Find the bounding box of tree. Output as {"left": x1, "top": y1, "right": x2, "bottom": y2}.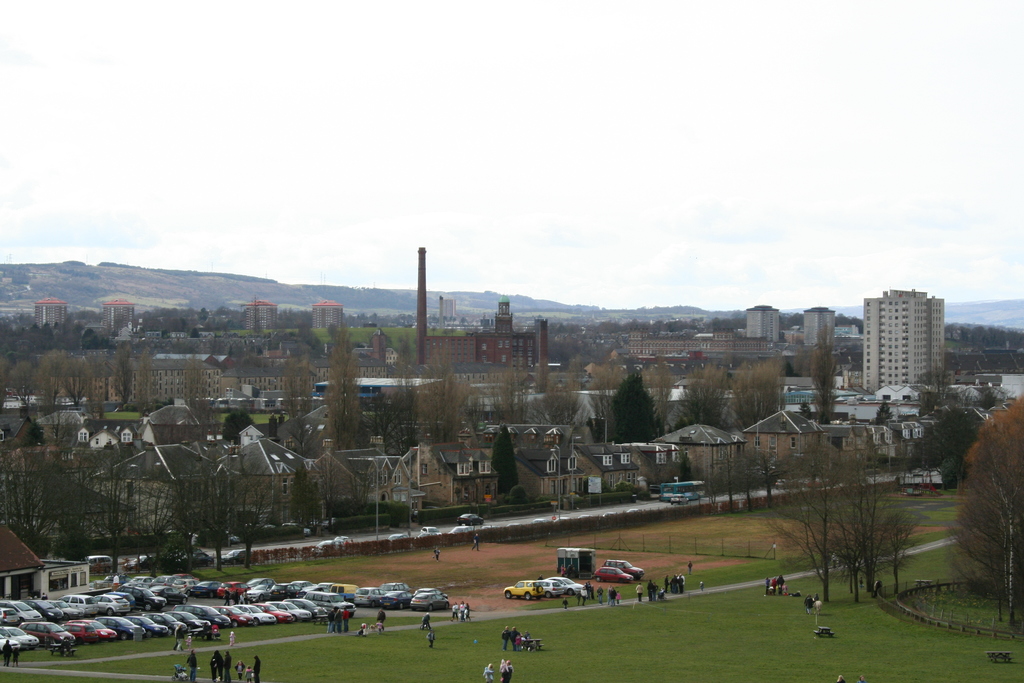
{"left": 182, "top": 329, "right": 211, "bottom": 435}.
